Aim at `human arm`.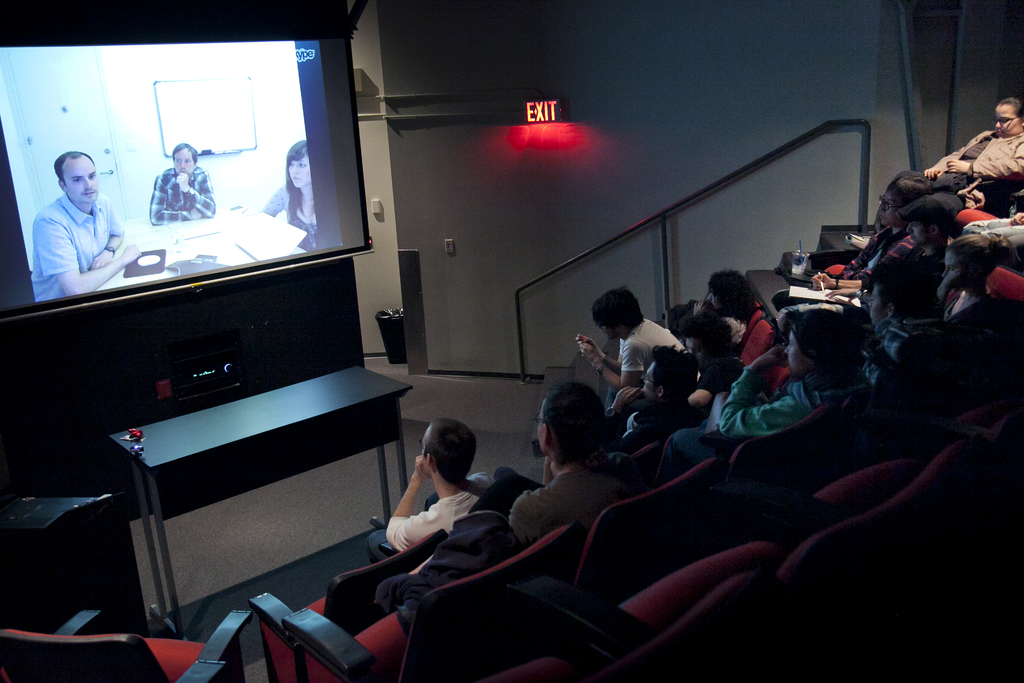
Aimed at {"left": 260, "top": 183, "right": 296, "bottom": 219}.
